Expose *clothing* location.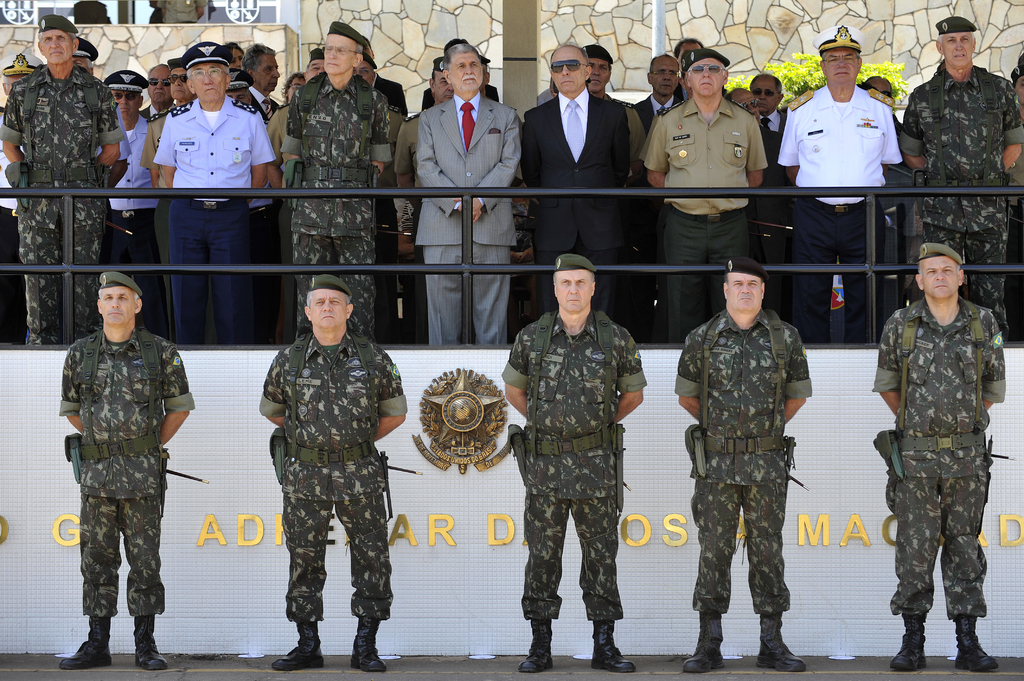
Exposed at detection(266, 339, 404, 489).
